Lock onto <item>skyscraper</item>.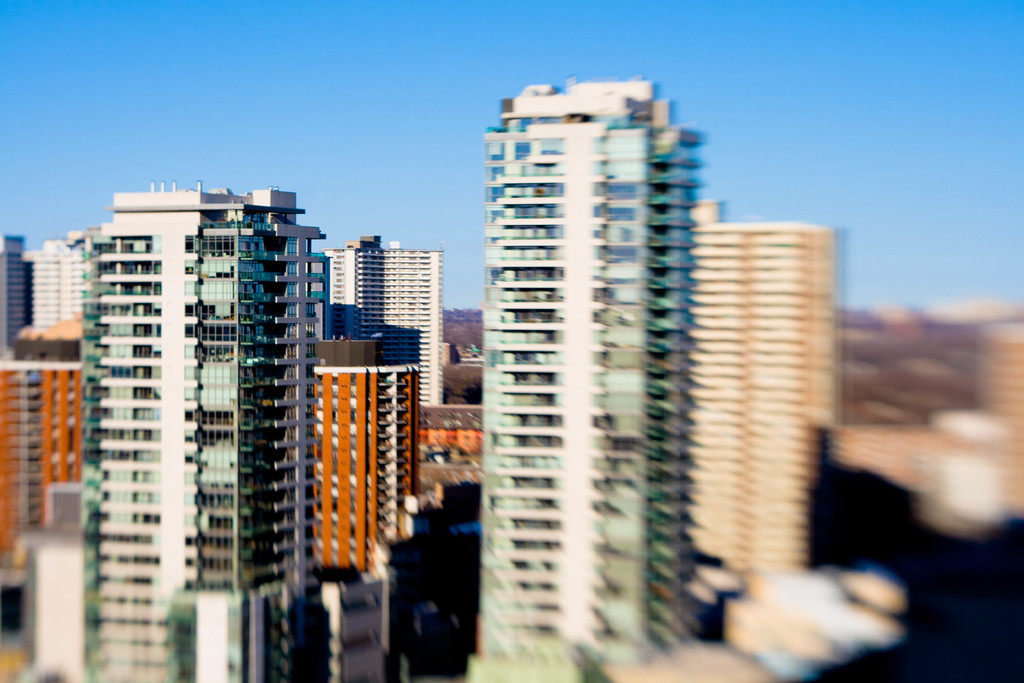
Locked: bbox=(0, 359, 83, 577).
